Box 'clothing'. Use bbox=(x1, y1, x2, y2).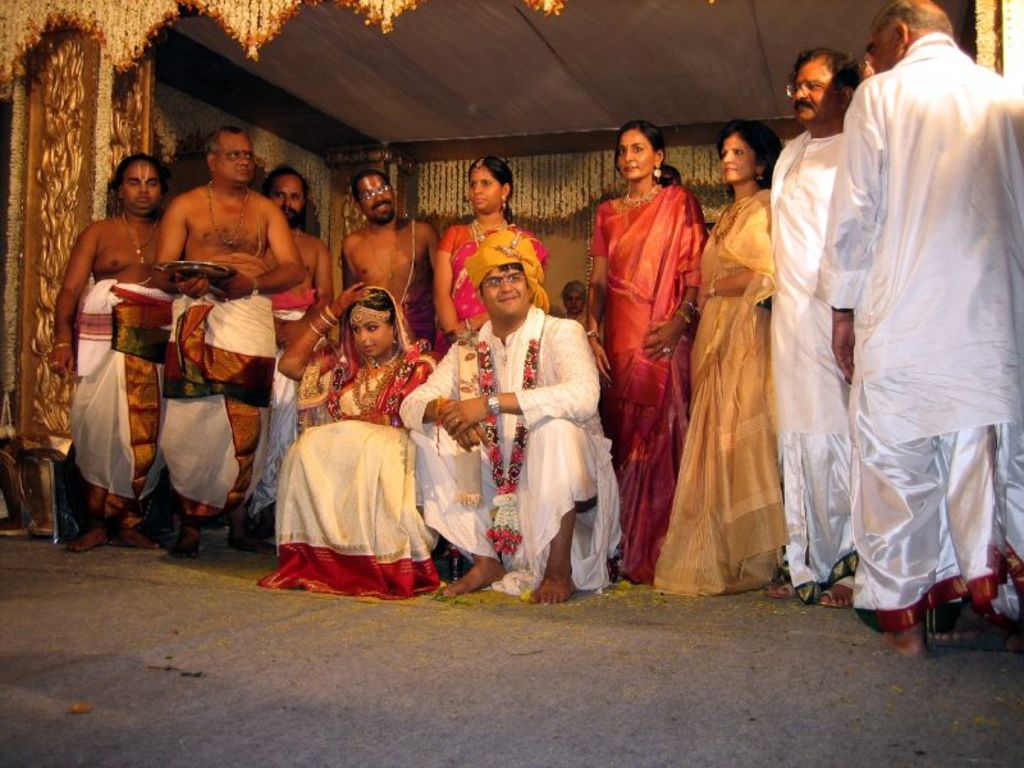
bbox=(650, 179, 785, 603).
